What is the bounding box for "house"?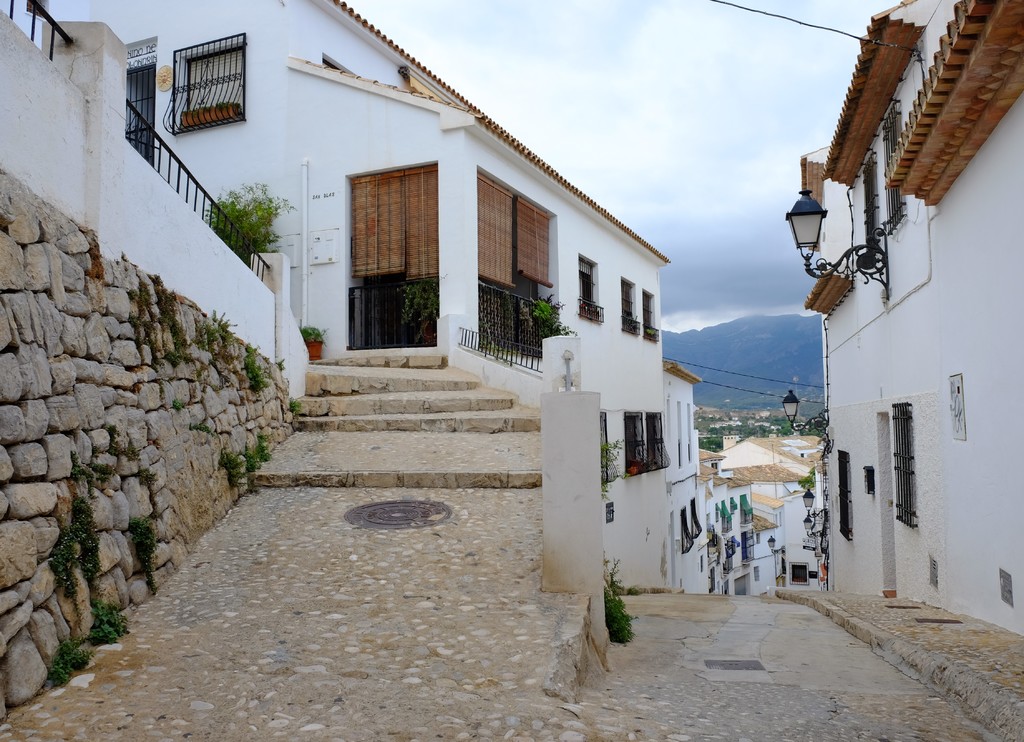
[662, 355, 715, 598].
